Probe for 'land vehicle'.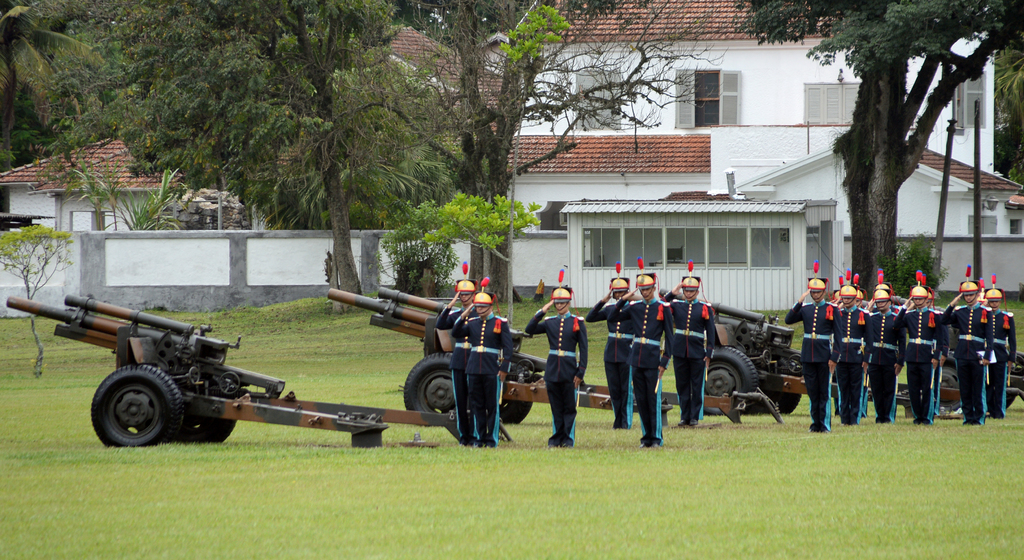
Probe result: pyautogui.locateOnScreen(7, 294, 454, 448).
